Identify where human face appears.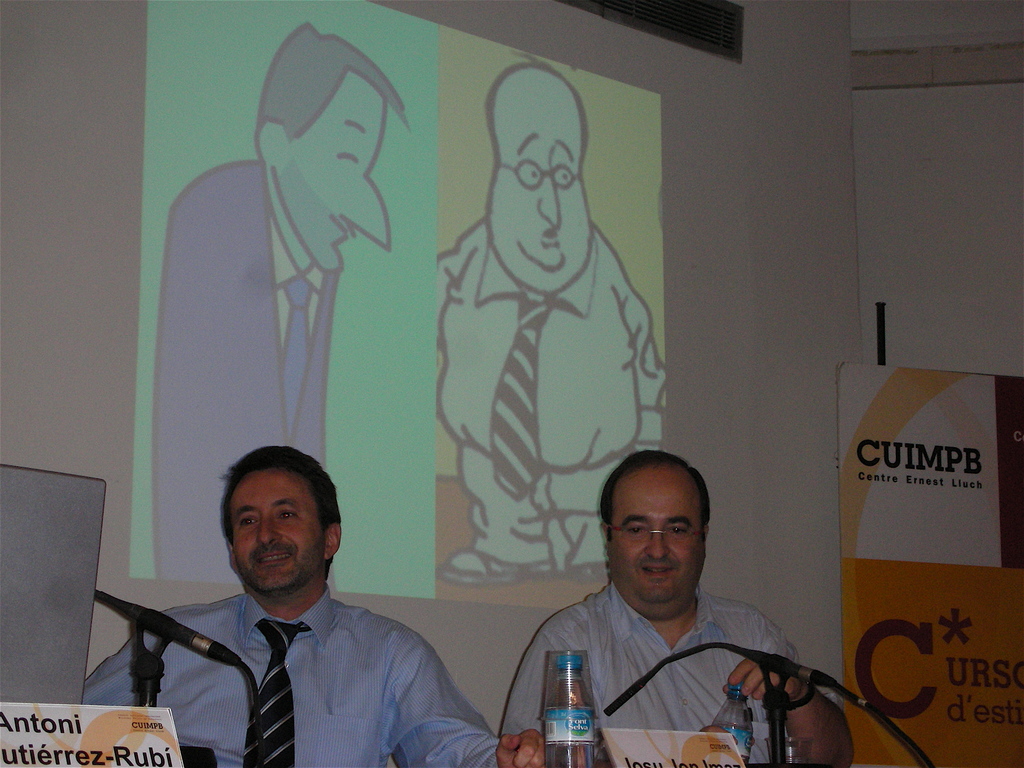
Appears at box(490, 70, 592, 291).
